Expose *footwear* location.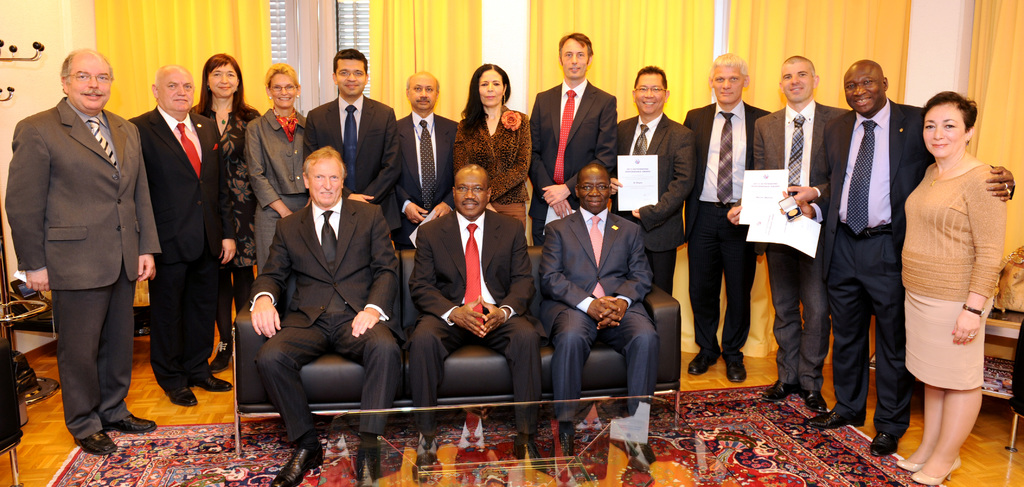
Exposed at BBox(719, 354, 744, 384).
